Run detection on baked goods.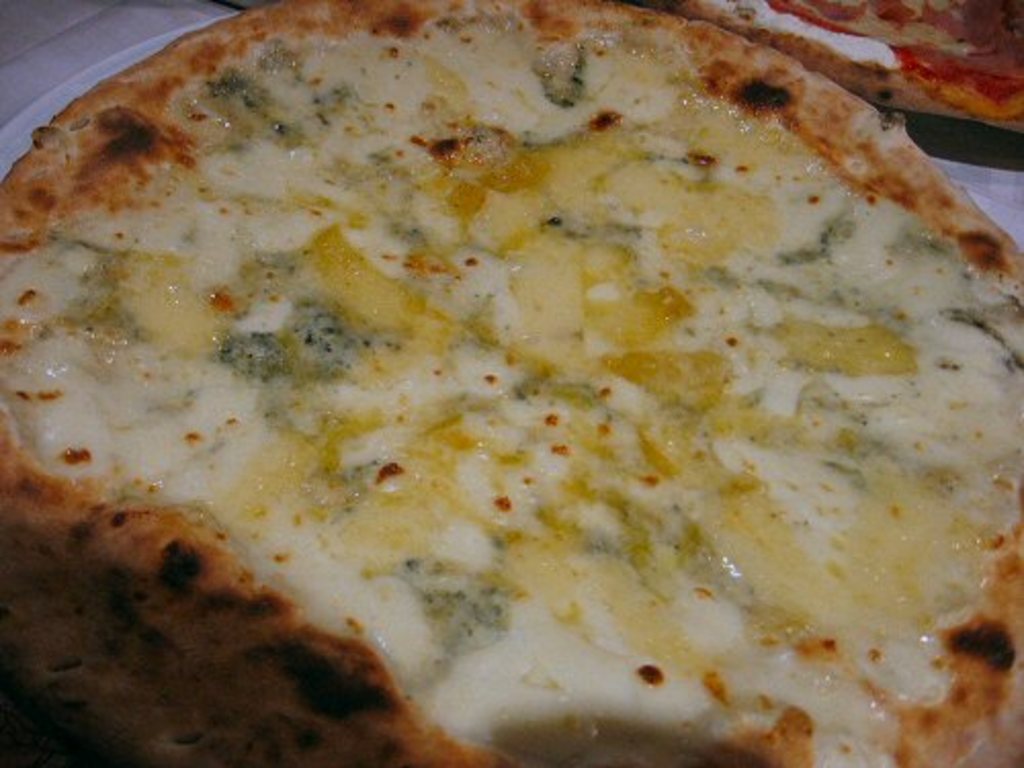
Result: detection(0, 16, 995, 767).
